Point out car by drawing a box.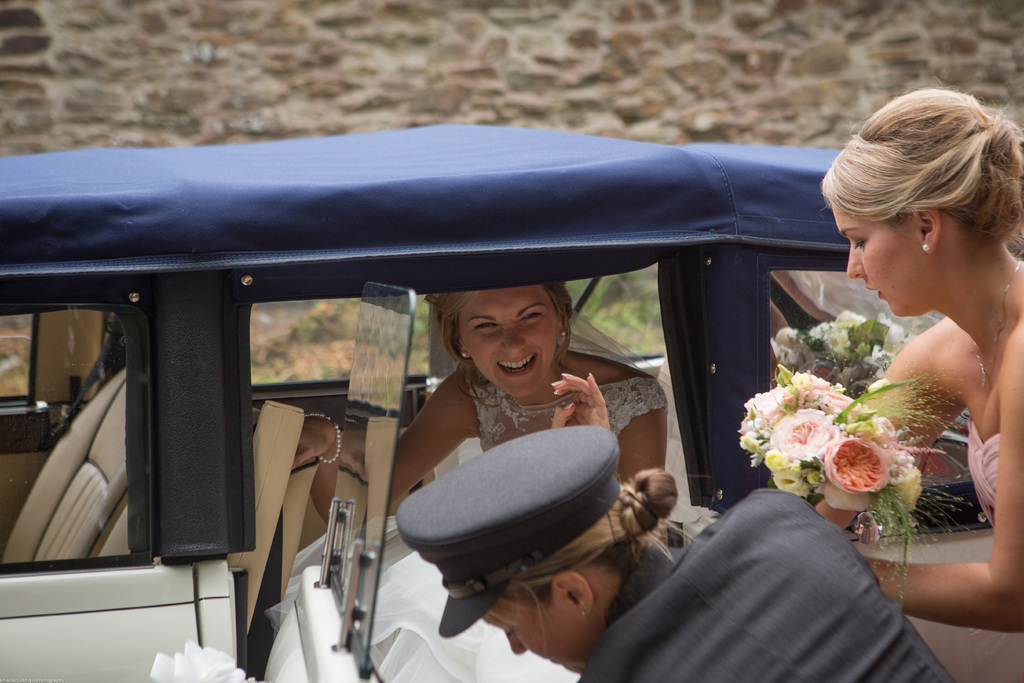
(0, 119, 1018, 682).
